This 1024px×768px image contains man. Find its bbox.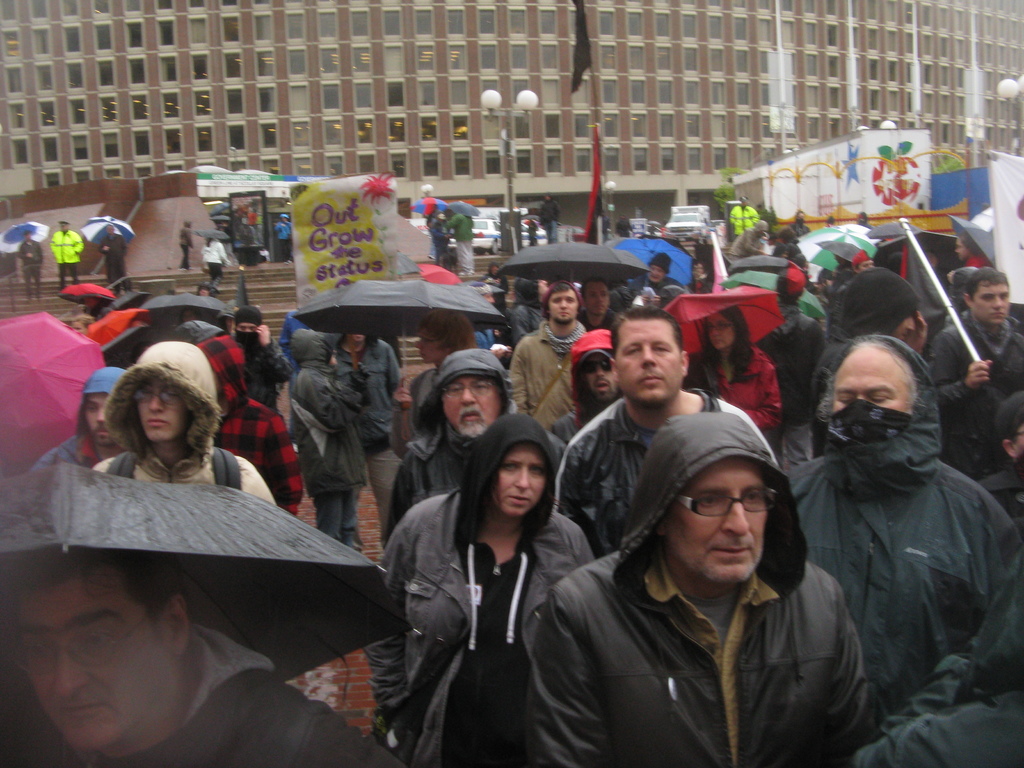
[783,302,1004,737].
